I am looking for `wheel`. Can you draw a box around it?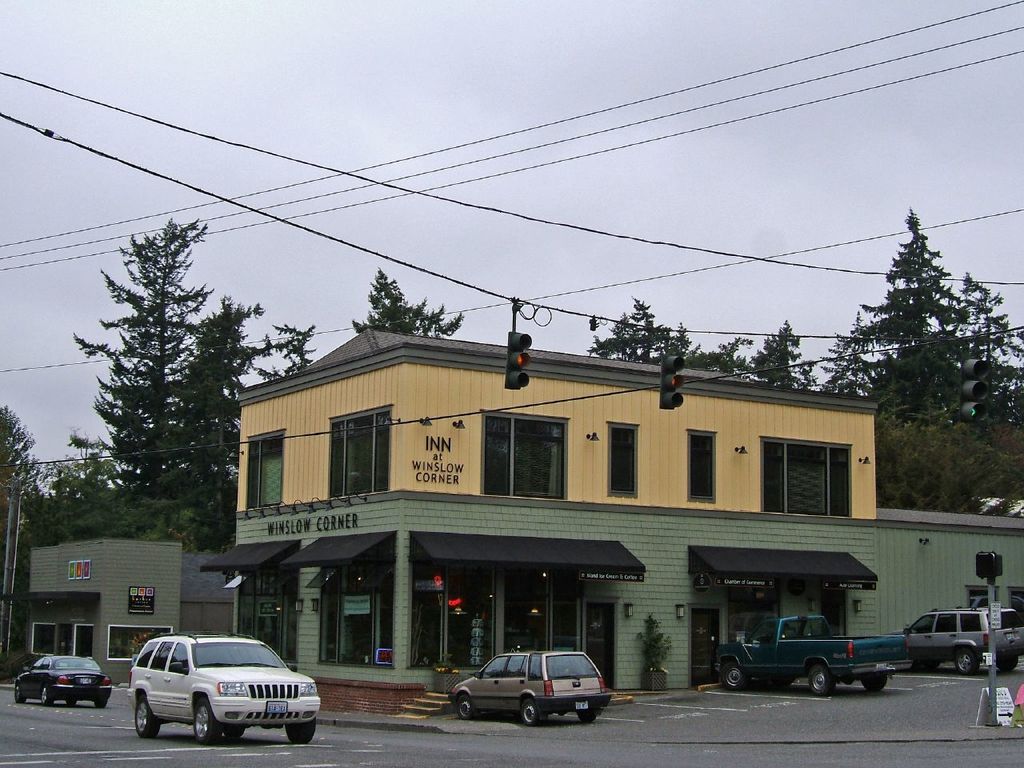
Sure, the bounding box is Rect(1001, 651, 1023, 671).
